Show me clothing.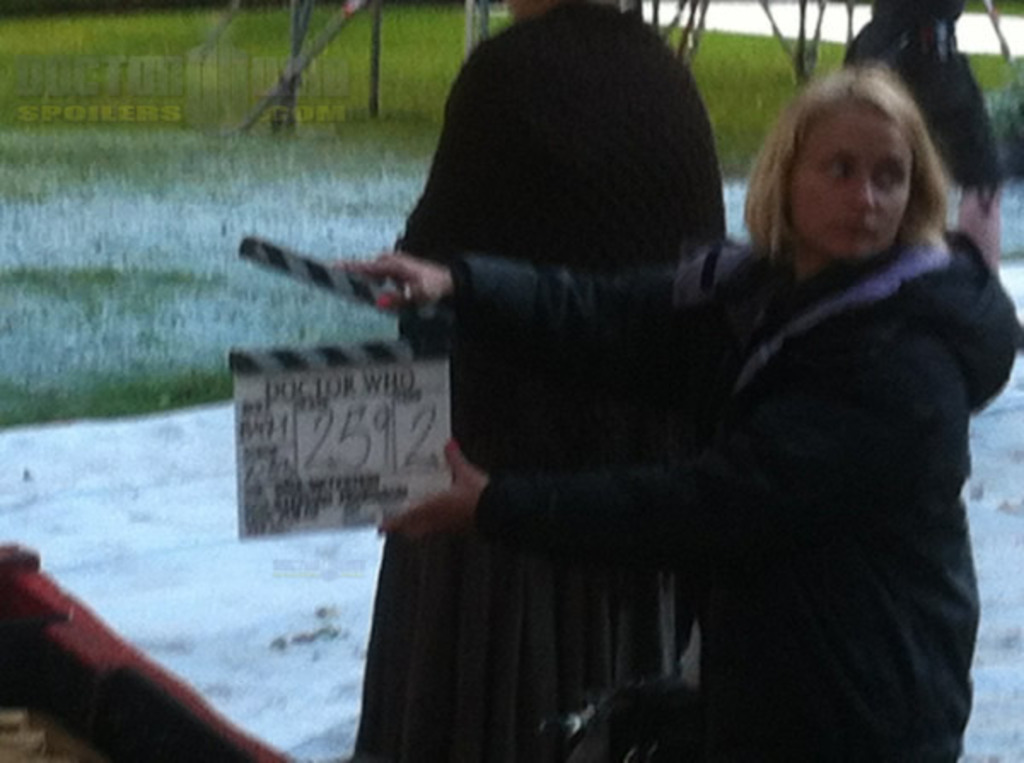
clothing is here: (454,227,1009,761).
